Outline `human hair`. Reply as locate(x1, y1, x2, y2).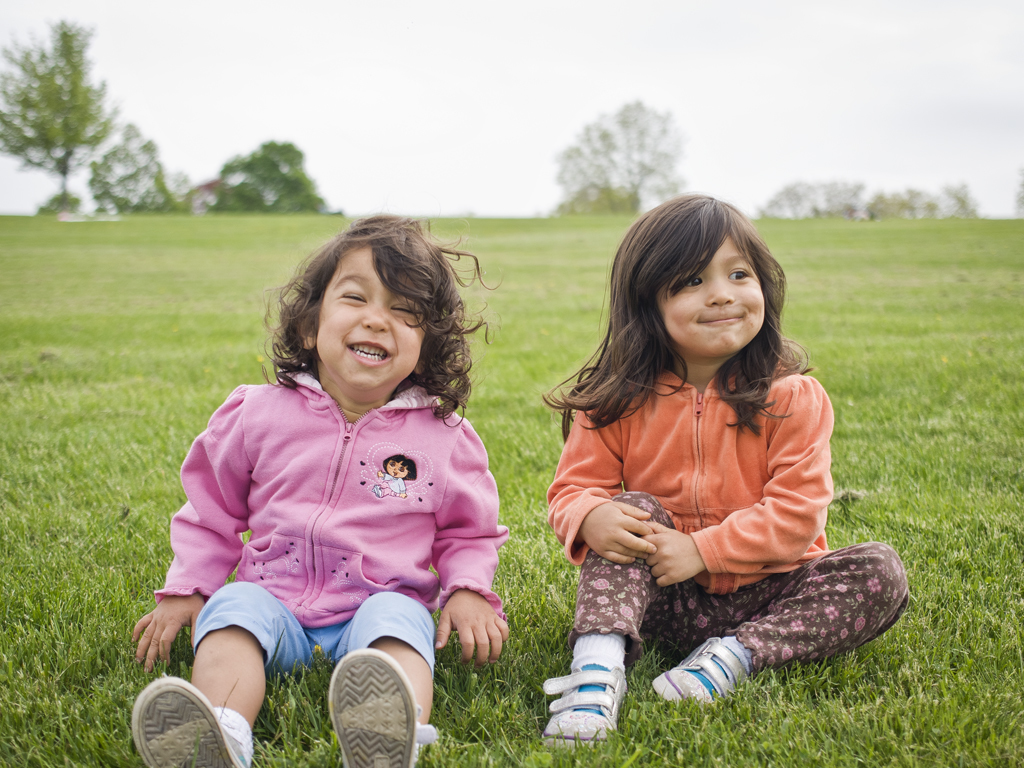
locate(243, 230, 467, 419).
